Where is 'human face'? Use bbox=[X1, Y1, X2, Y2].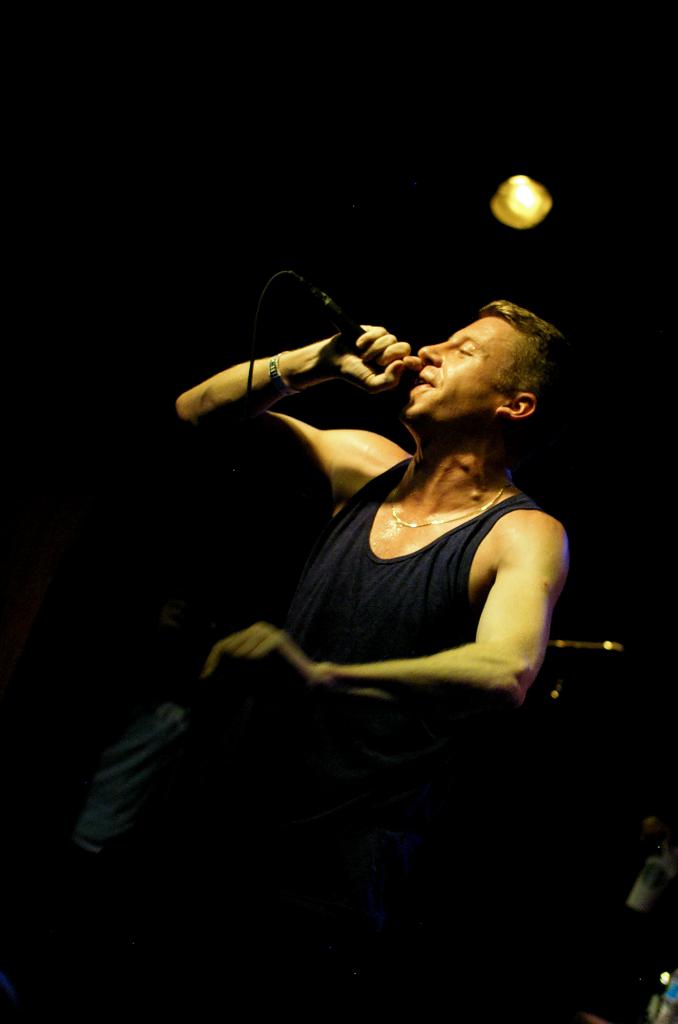
bbox=[400, 319, 522, 428].
